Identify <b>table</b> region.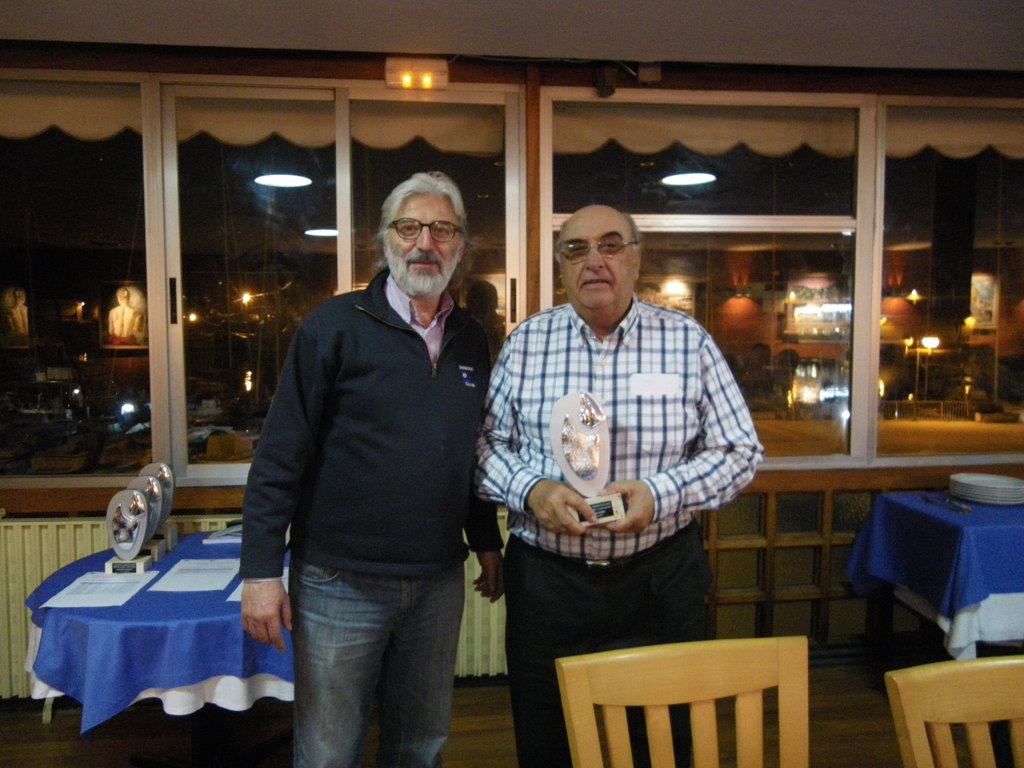
Region: Rect(3, 513, 300, 758).
